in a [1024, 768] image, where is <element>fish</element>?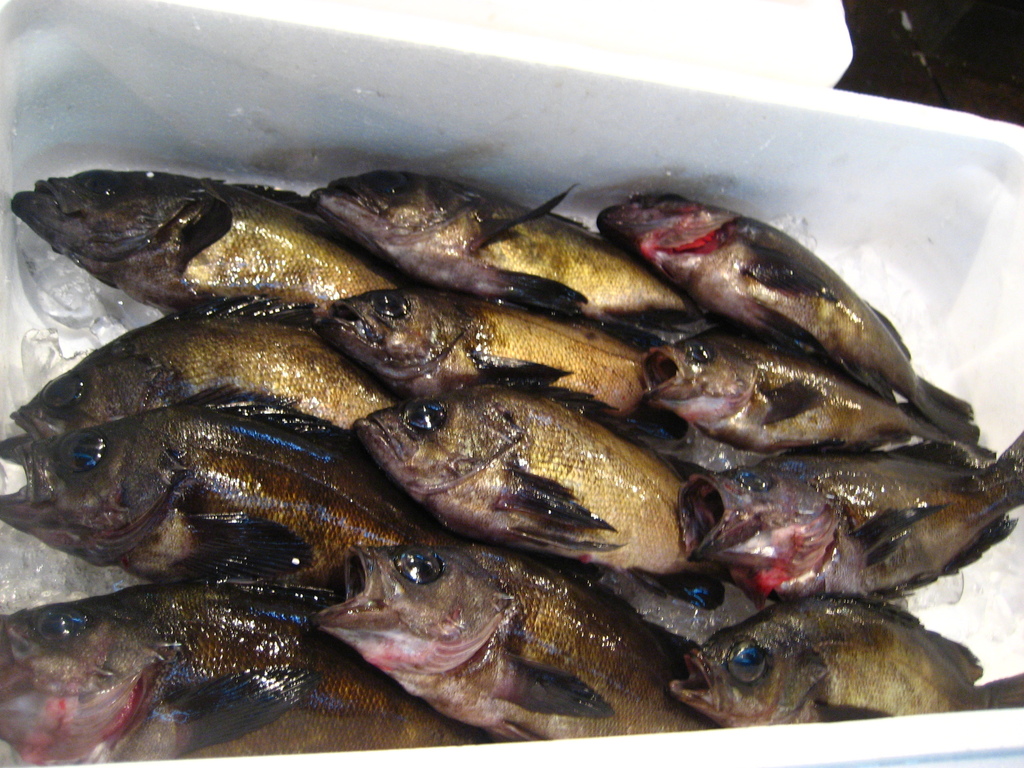
x1=3 y1=390 x2=445 y2=596.
